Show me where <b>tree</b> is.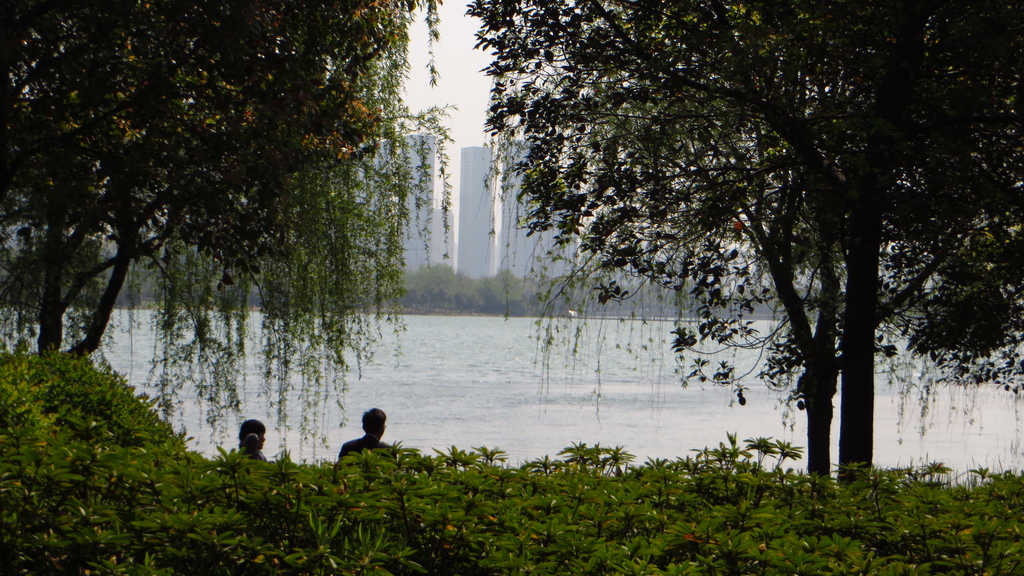
<b>tree</b> is at [412,9,994,473].
